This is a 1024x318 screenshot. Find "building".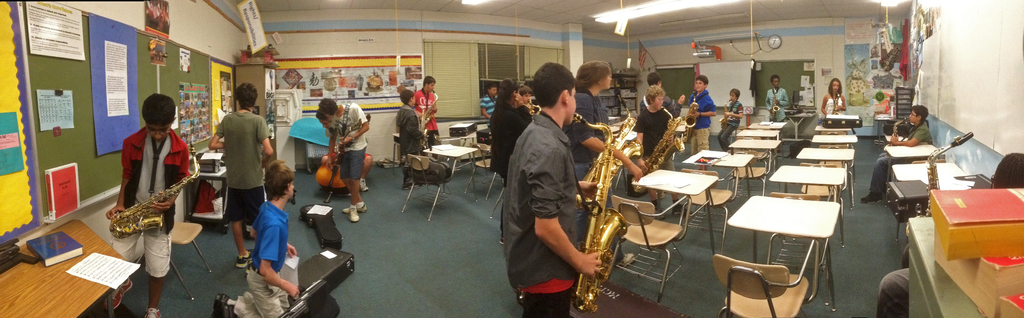
Bounding box: [0,0,1023,317].
